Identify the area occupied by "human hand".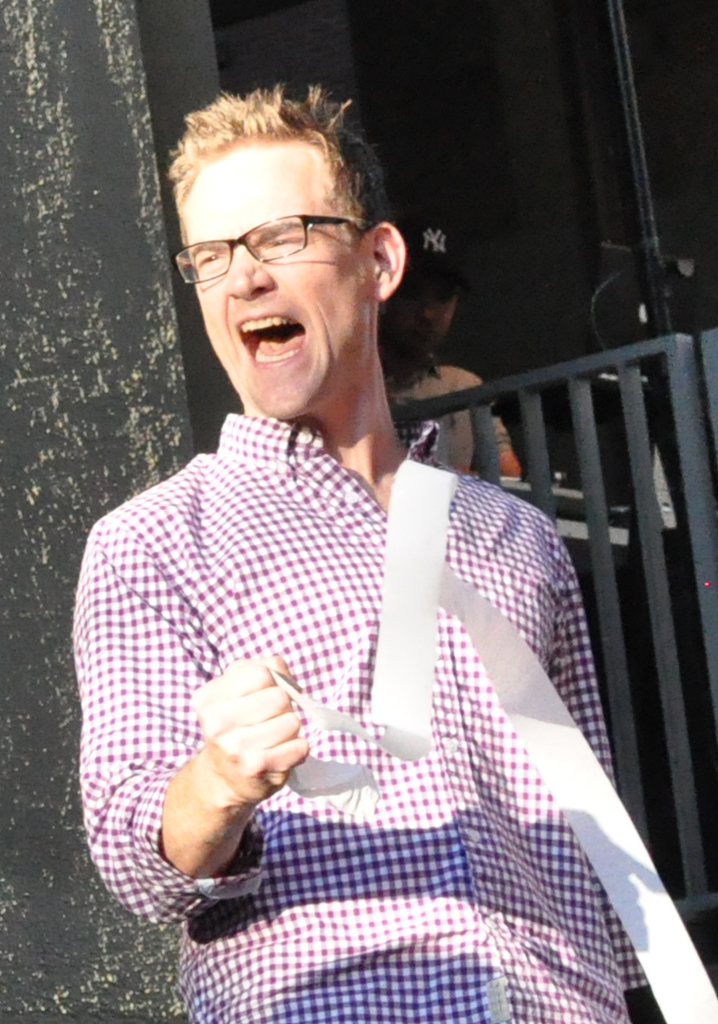
Area: l=166, t=662, r=323, b=852.
